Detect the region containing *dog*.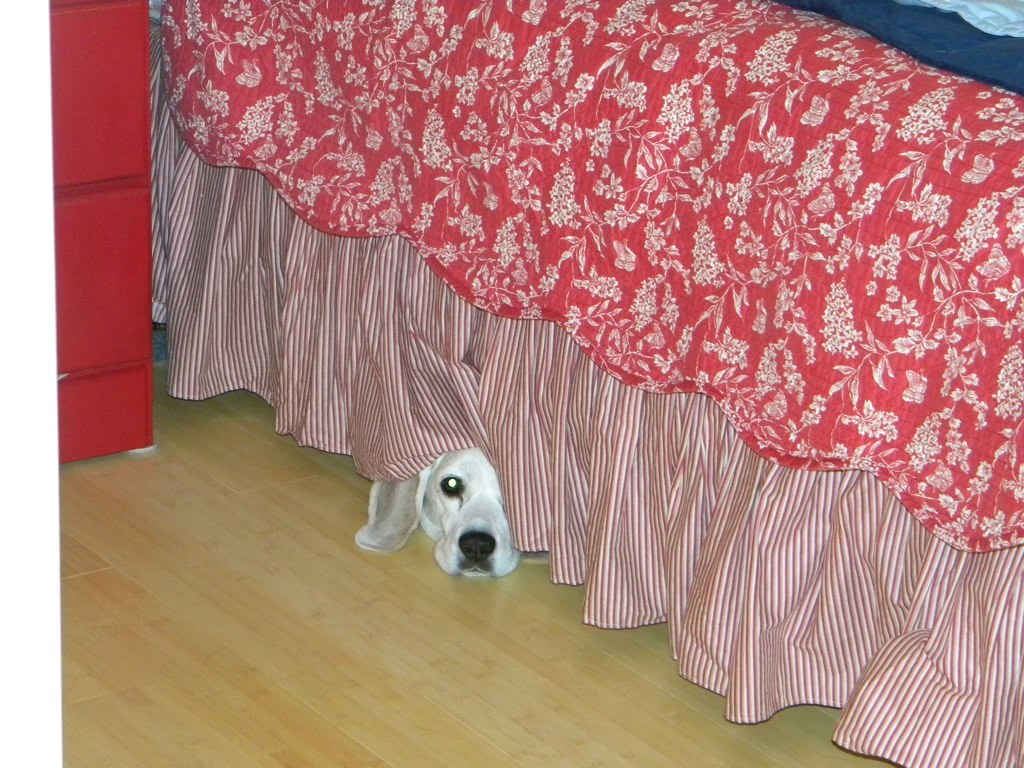
(x1=356, y1=447, x2=524, y2=581).
